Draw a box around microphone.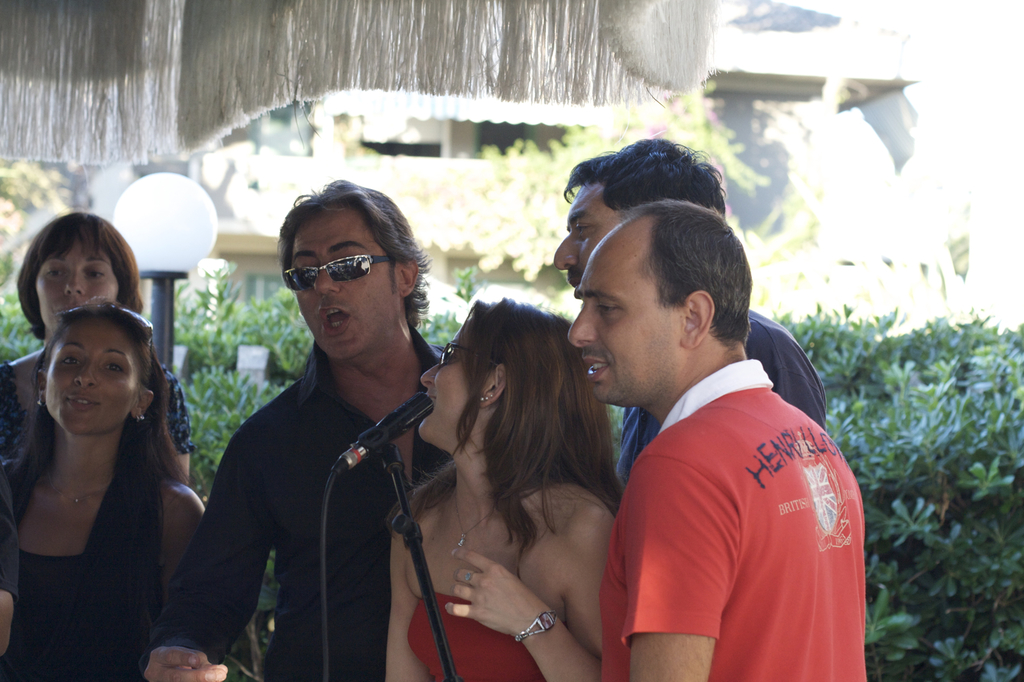
box(330, 391, 435, 476).
